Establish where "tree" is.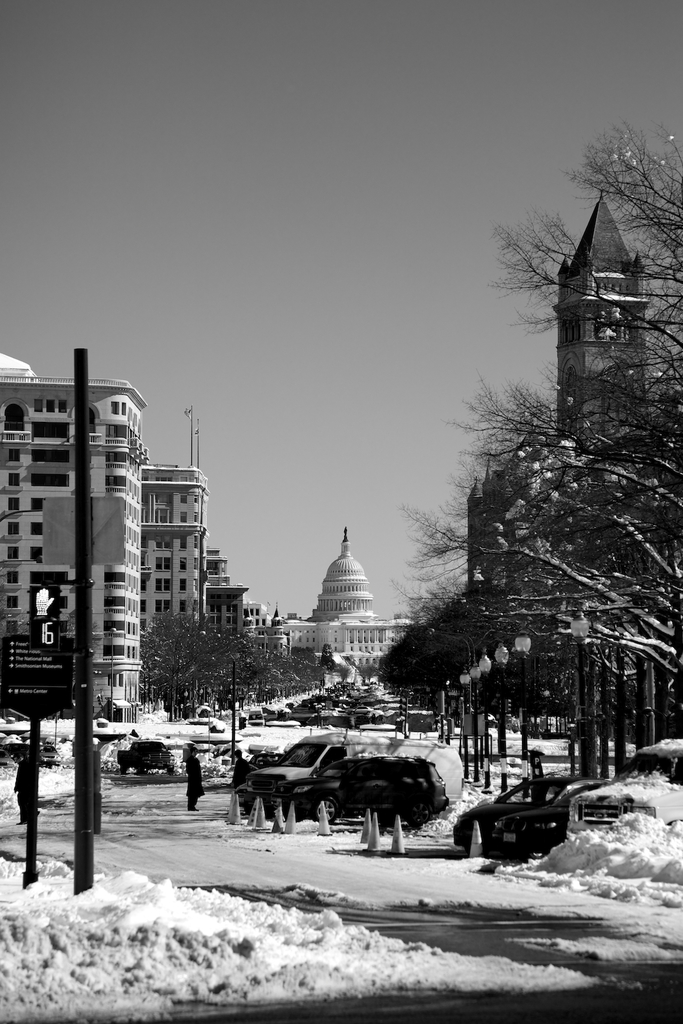
Established at x1=391 y1=123 x2=682 y2=719.
